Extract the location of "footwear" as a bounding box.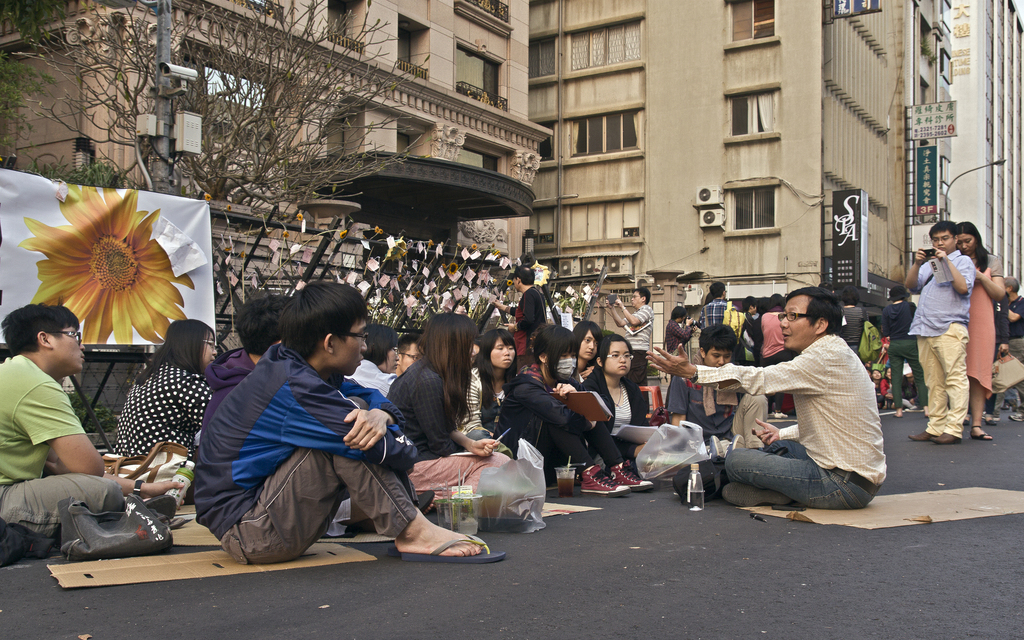
bbox(394, 527, 505, 572).
